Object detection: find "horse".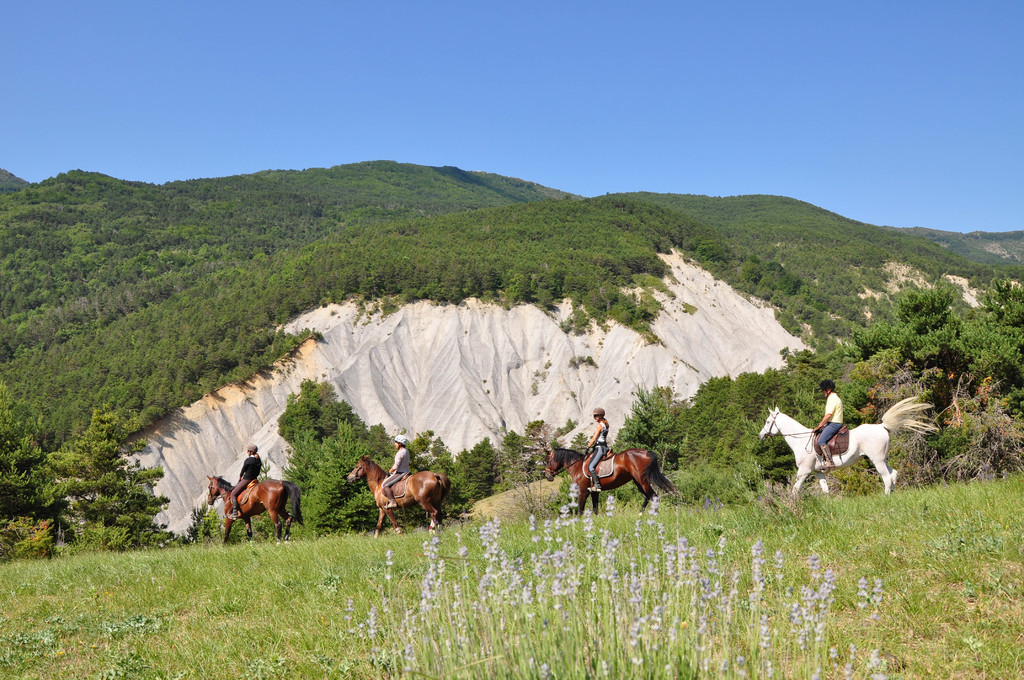
box(758, 404, 938, 500).
